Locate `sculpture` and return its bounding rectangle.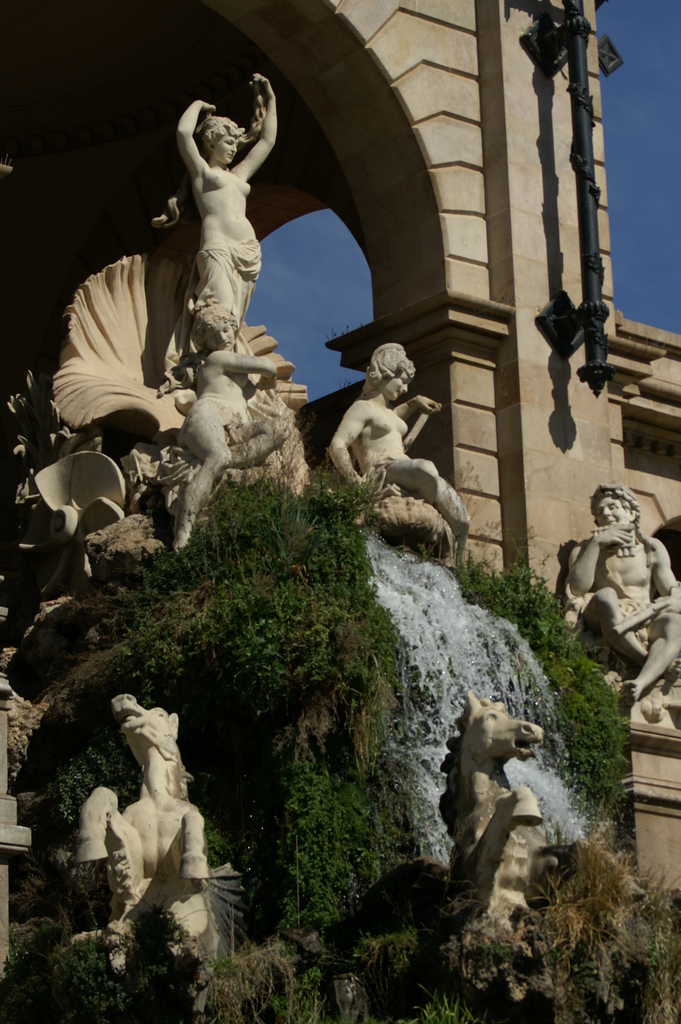
bbox(441, 681, 555, 941).
